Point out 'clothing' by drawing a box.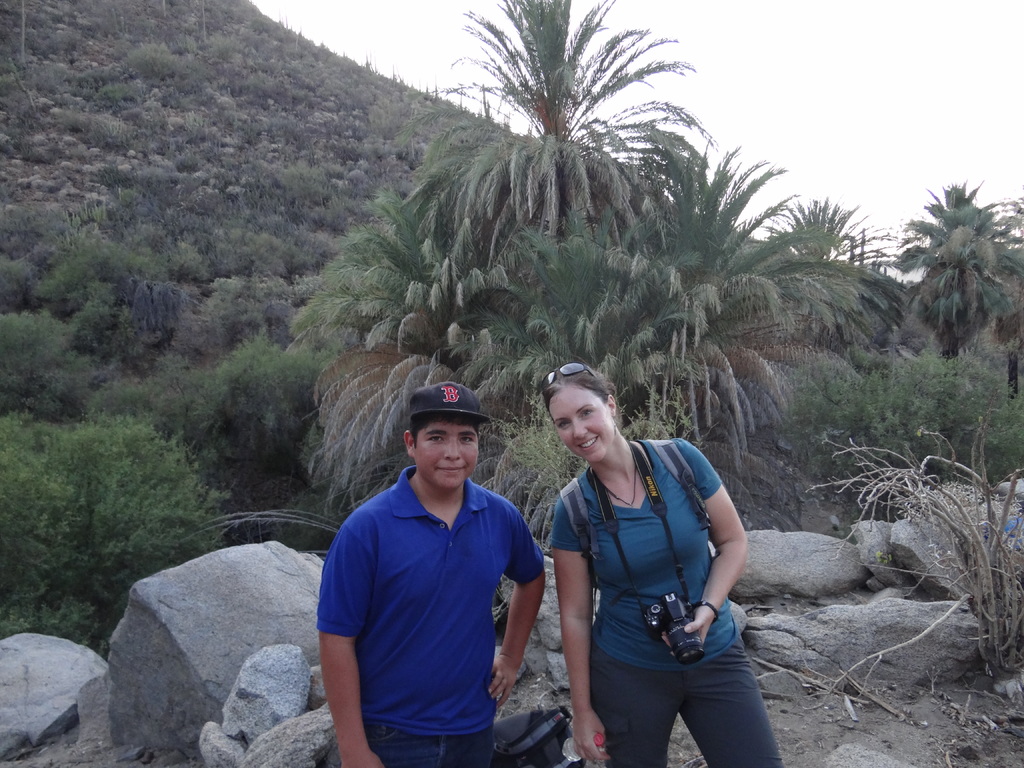
crop(547, 433, 784, 767).
